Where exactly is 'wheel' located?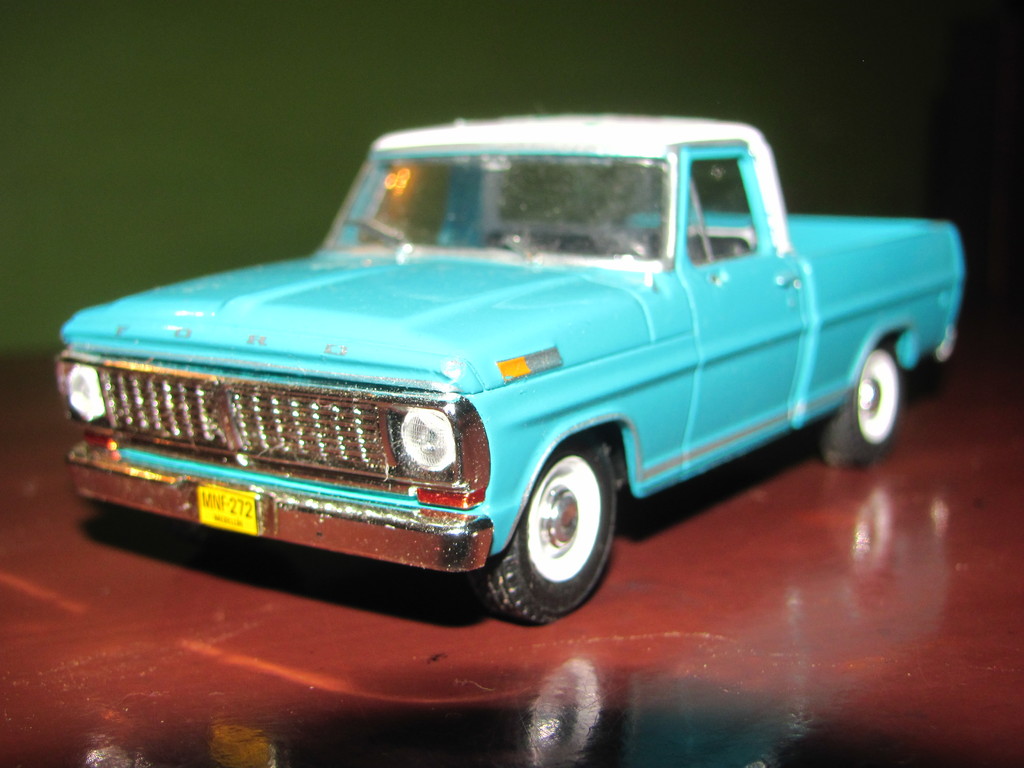
Its bounding box is box=[816, 345, 898, 464].
